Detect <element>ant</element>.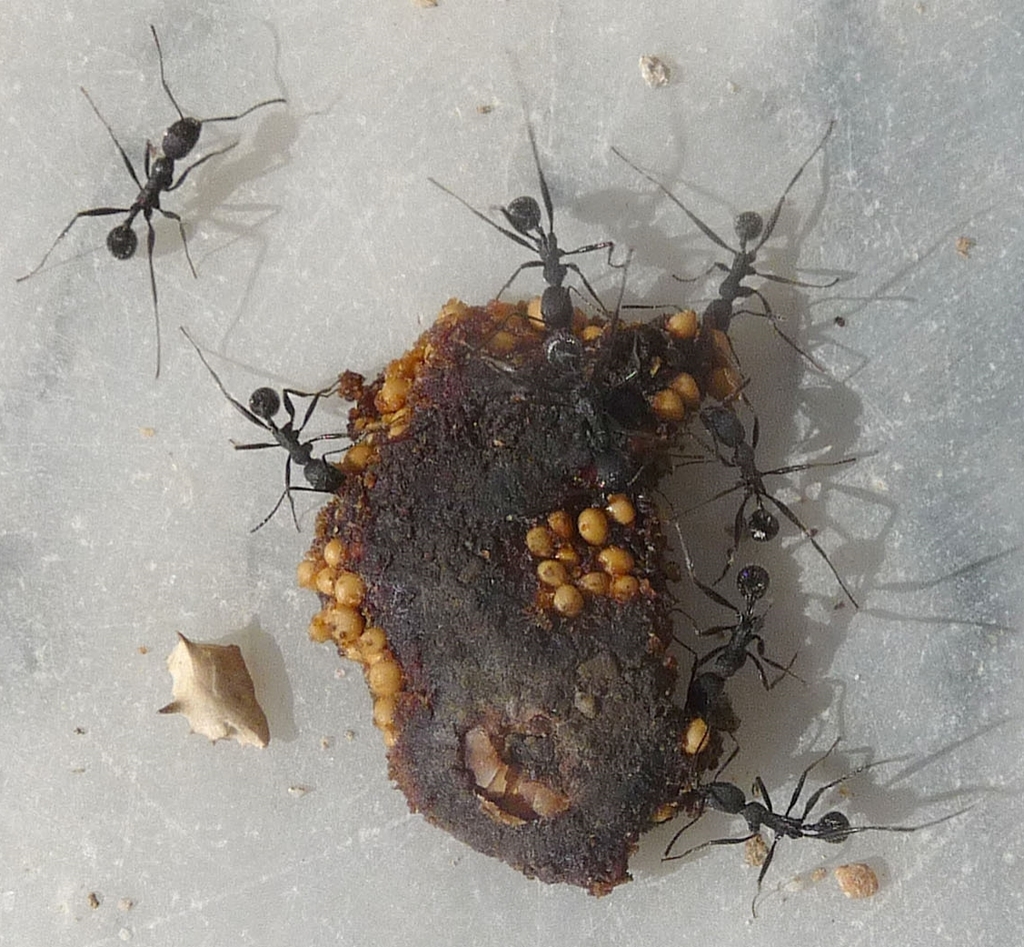
Detected at 606:114:844:381.
